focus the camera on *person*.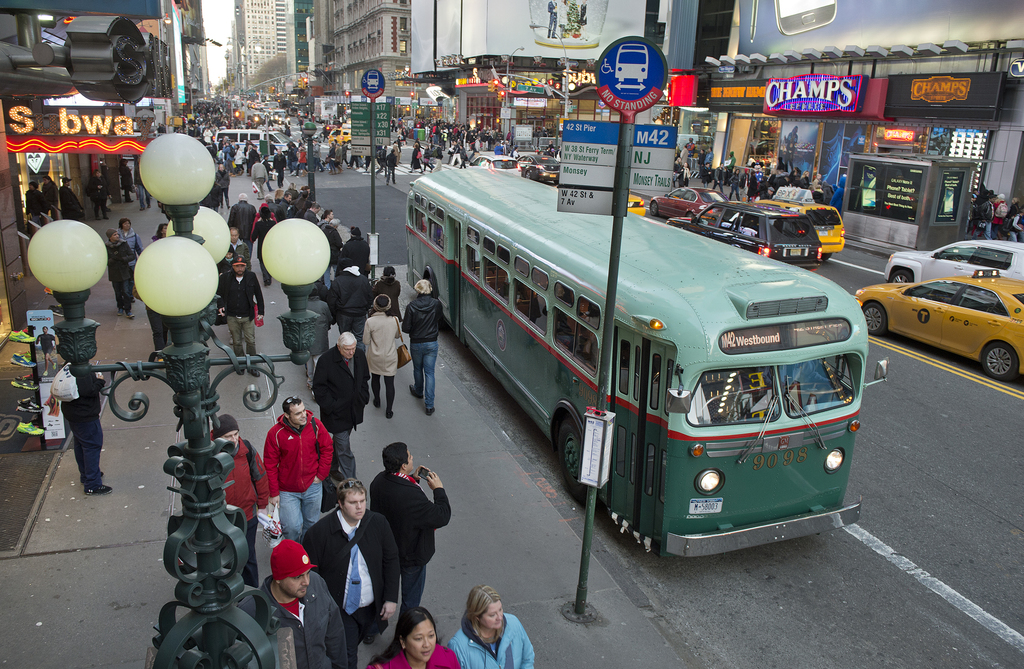
Focus region: crop(107, 229, 133, 318).
